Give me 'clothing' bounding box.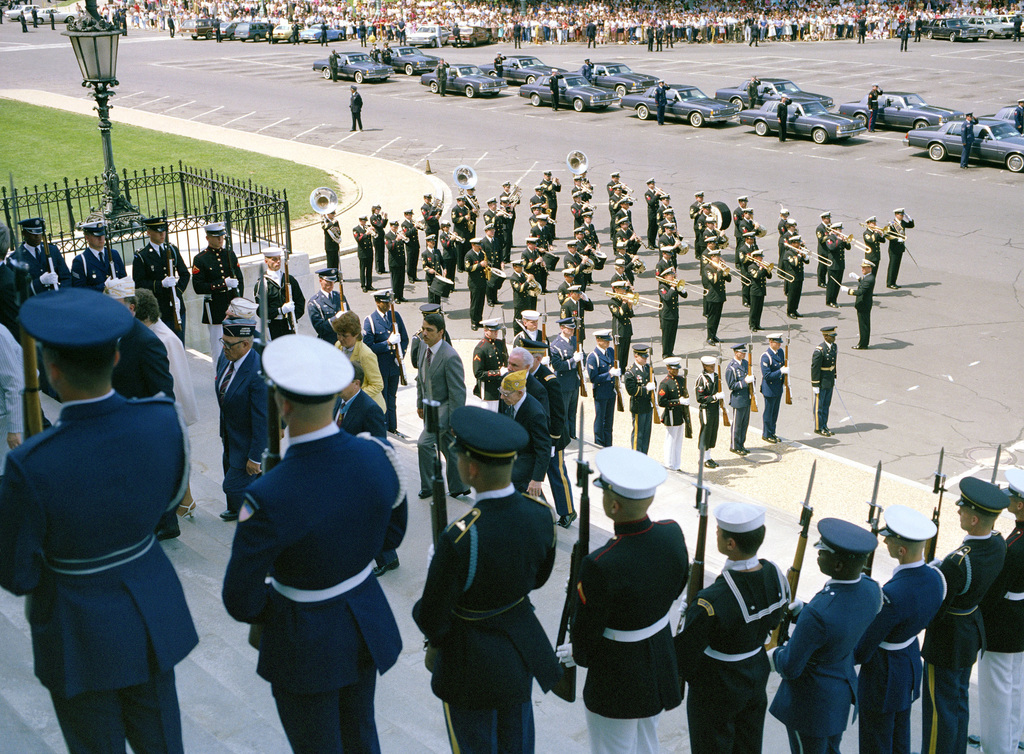
[323, 215, 337, 264].
